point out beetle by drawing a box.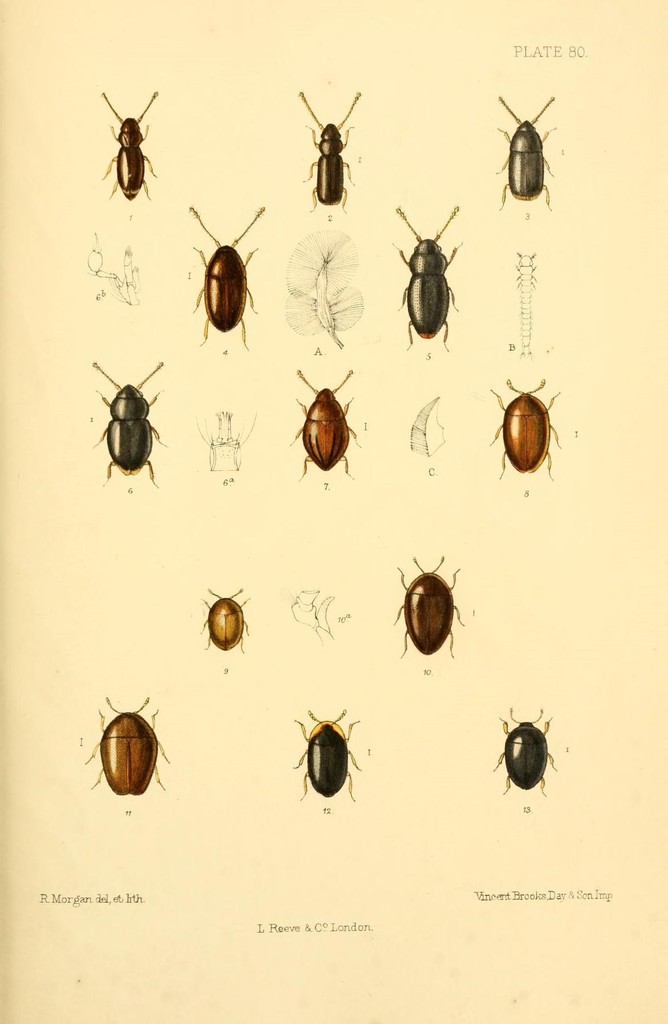
locate(186, 206, 267, 351).
